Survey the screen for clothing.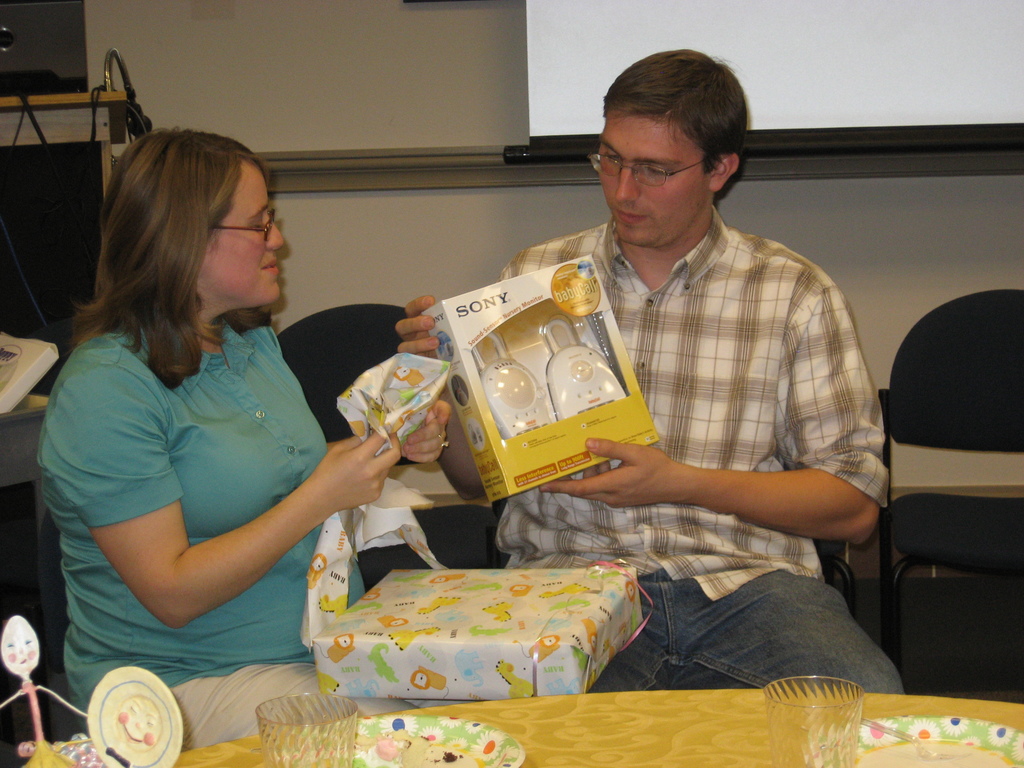
Survey found: 419/205/953/687.
